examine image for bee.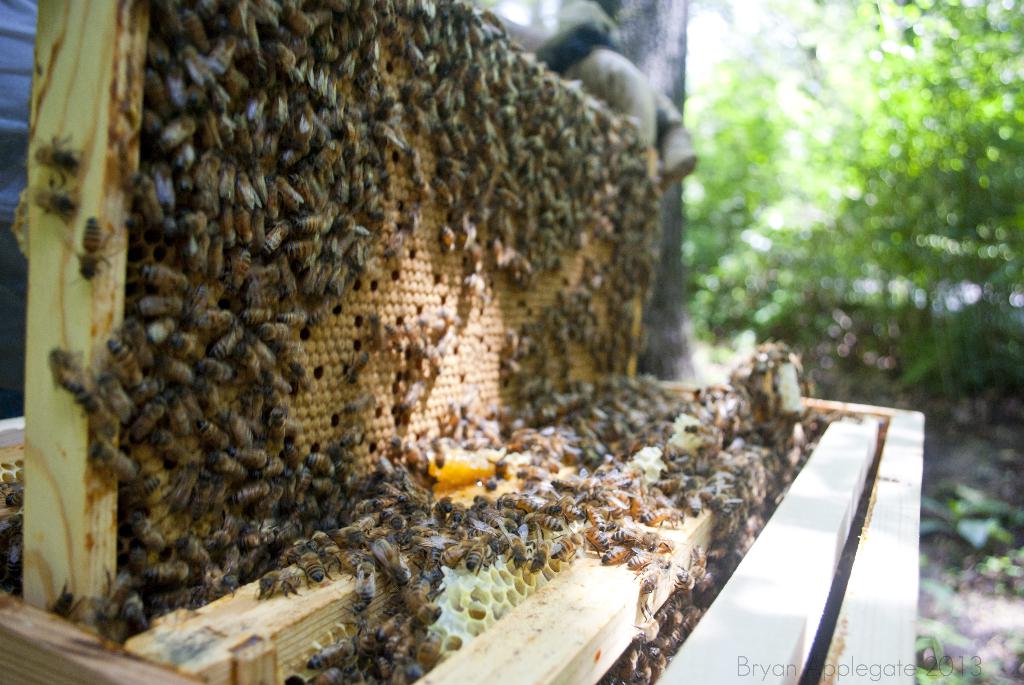
Examination result: [x1=147, y1=37, x2=170, y2=84].
